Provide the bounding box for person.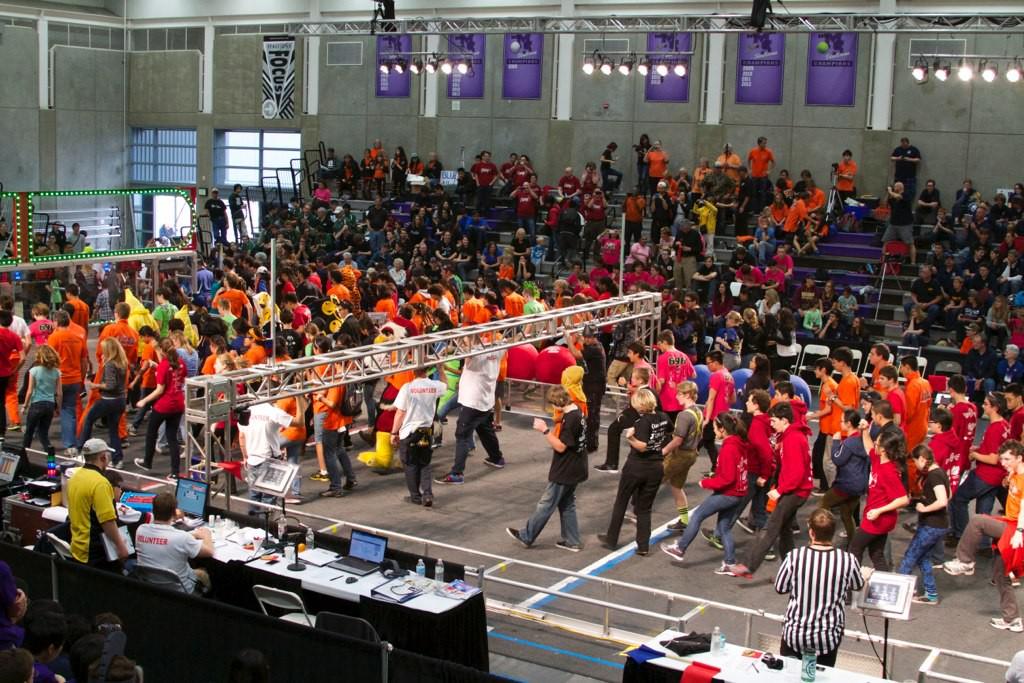
rect(602, 390, 667, 551).
